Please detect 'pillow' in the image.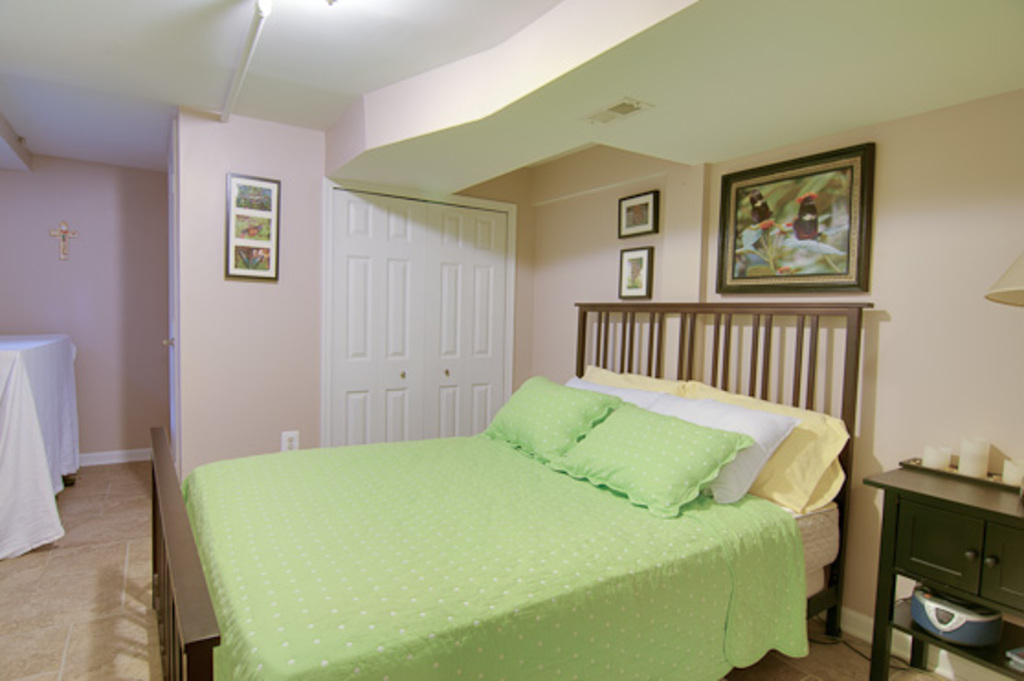
detection(479, 371, 609, 470).
